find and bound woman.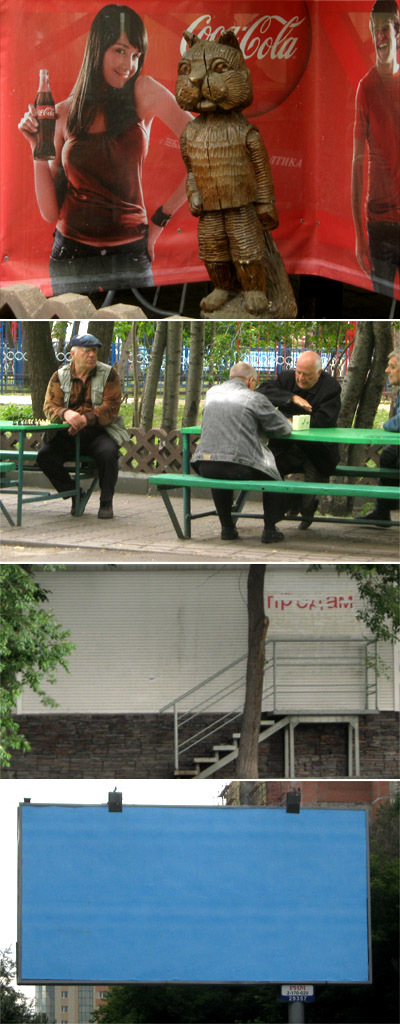
Bound: bbox(28, 12, 183, 297).
